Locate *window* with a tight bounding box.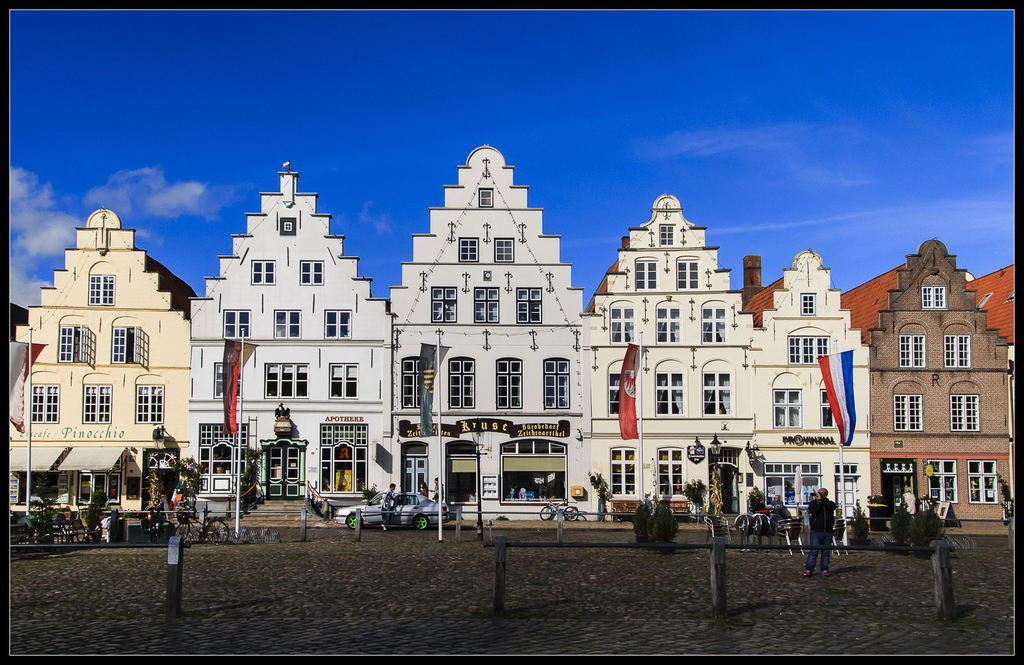
639/255/656/290.
